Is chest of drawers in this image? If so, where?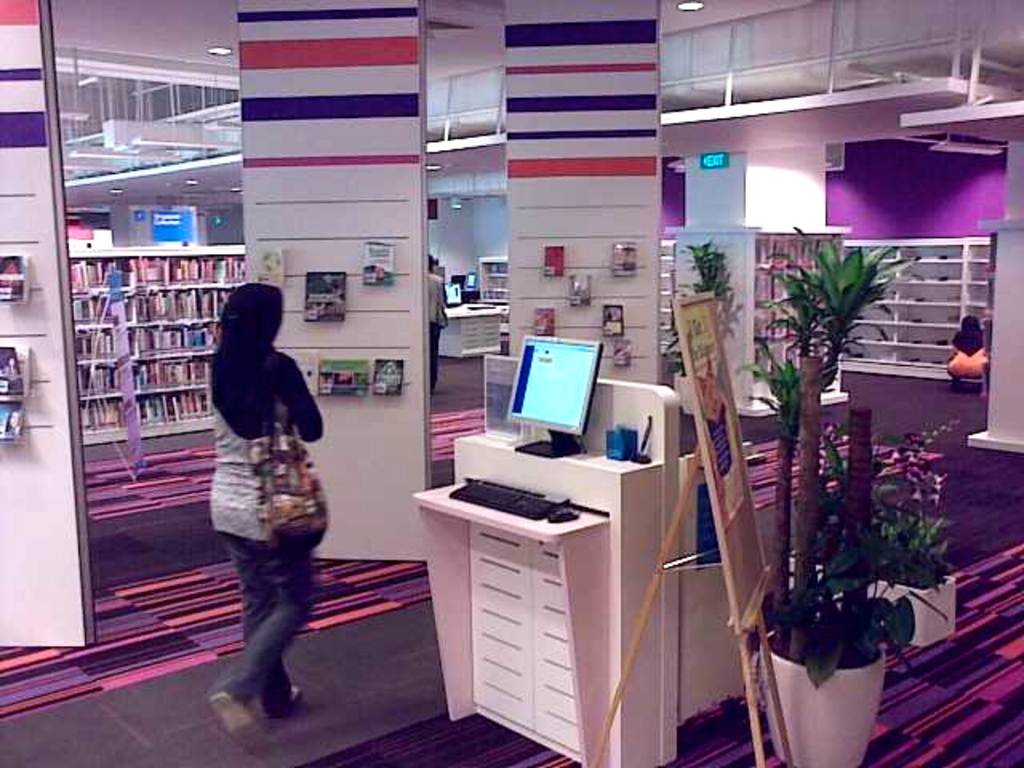
Yes, at 464 525 582 760.
